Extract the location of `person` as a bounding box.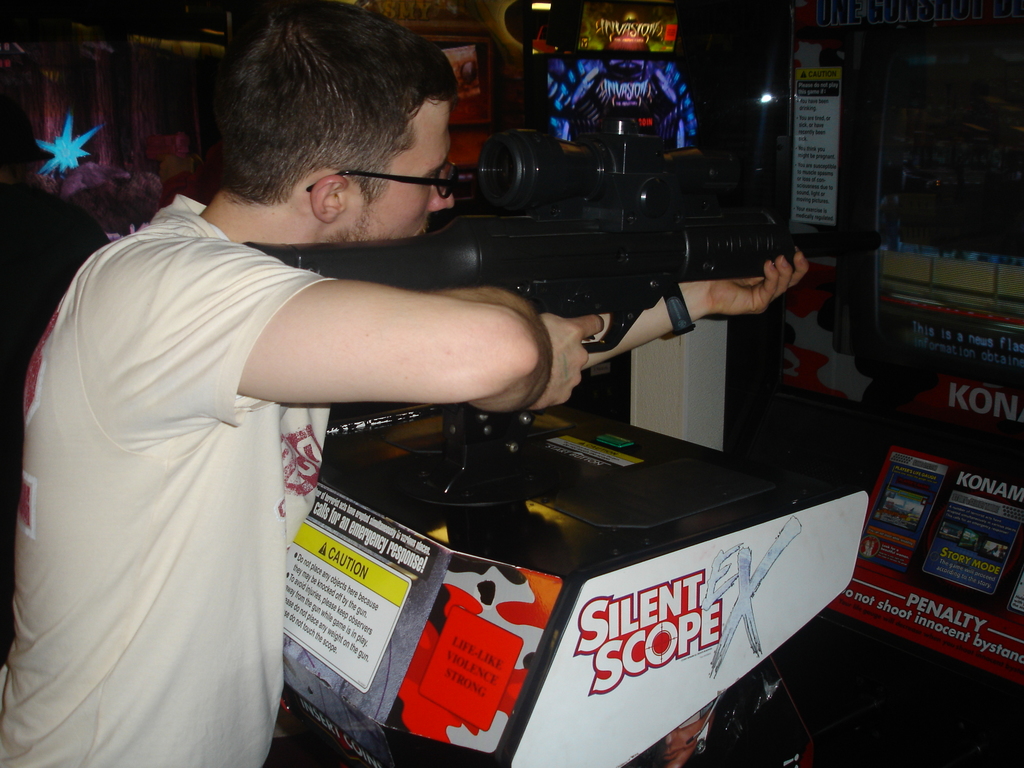
(0, 8, 809, 767).
